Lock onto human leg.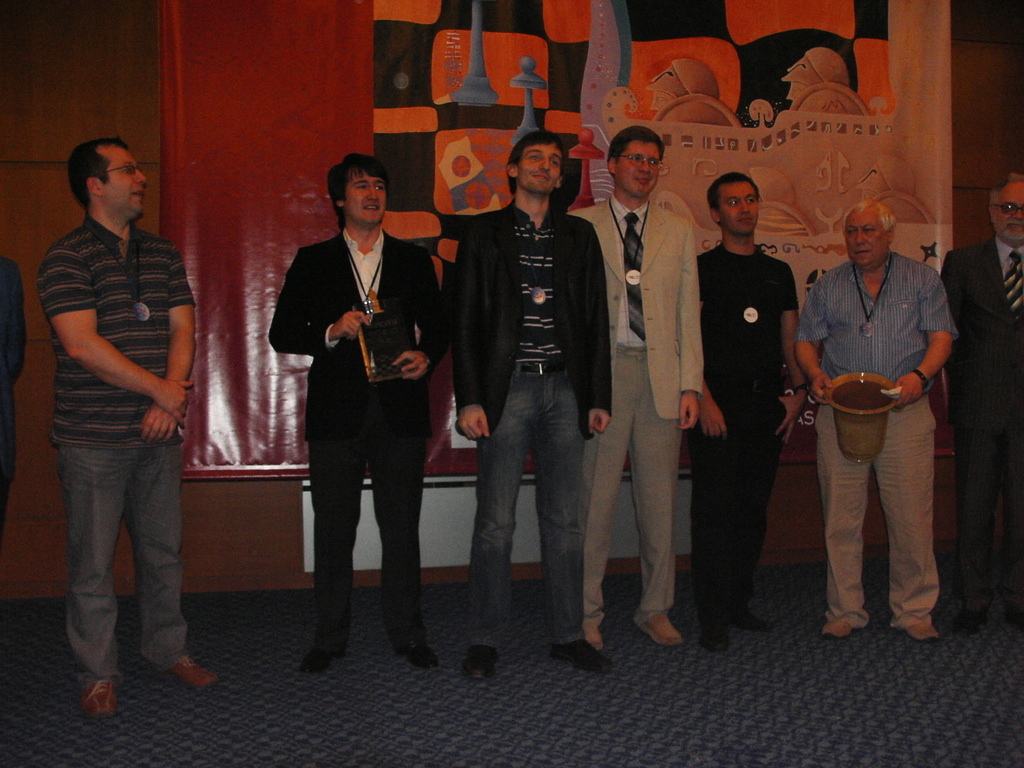
Locked: detection(582, 348, 627, 652).
